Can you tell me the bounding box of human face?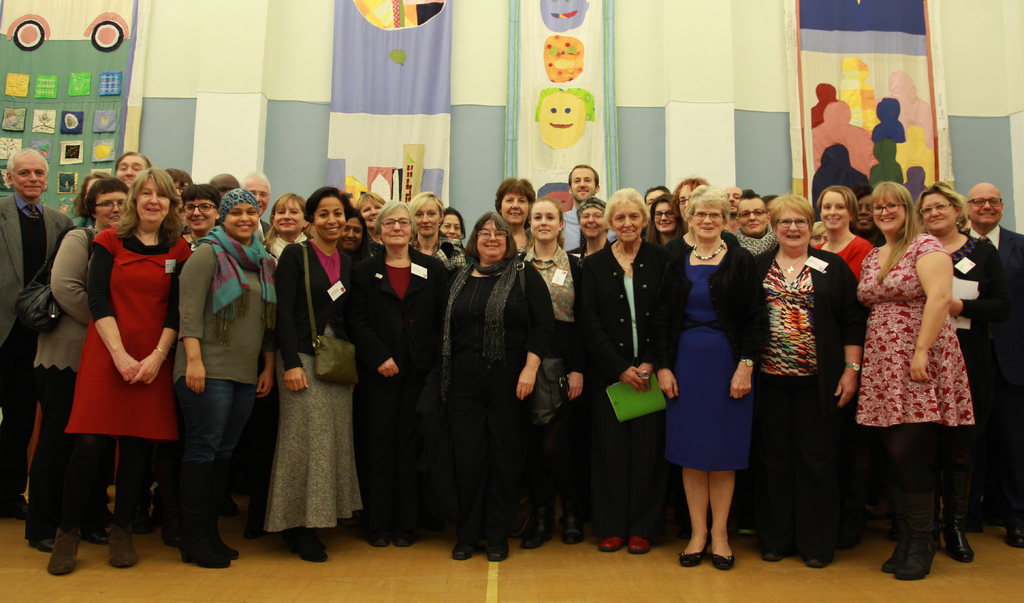
(left=924, top=189, right=958, bottom=237).
